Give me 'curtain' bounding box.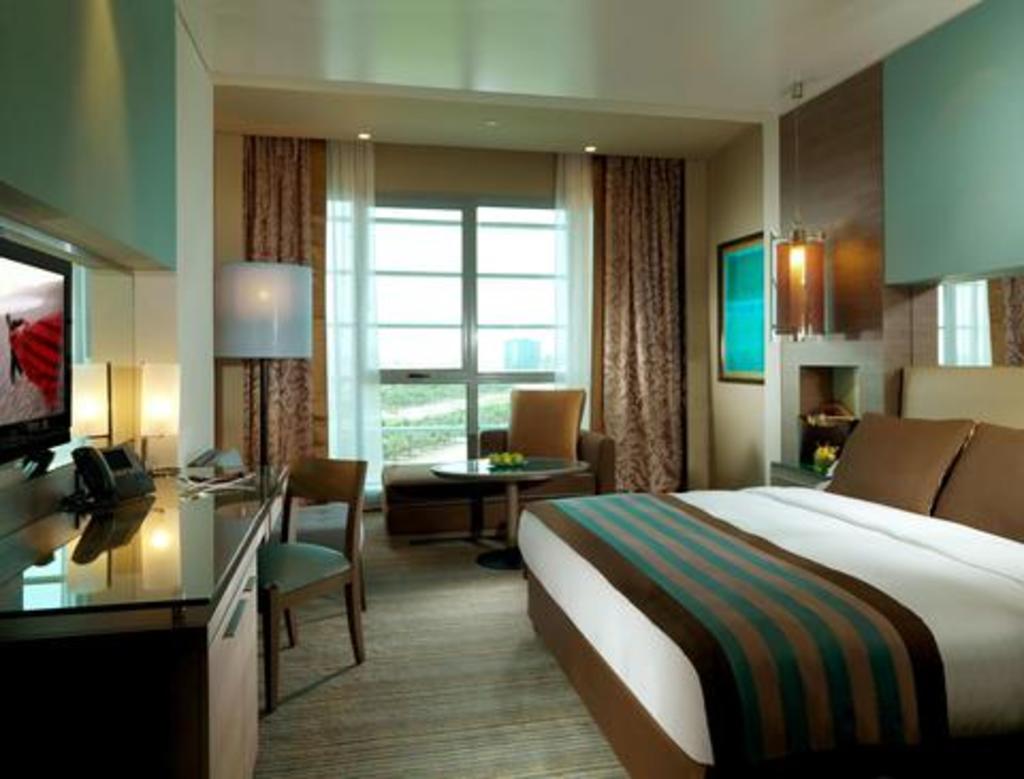
<region>245, 137, 326, 502</region>.
